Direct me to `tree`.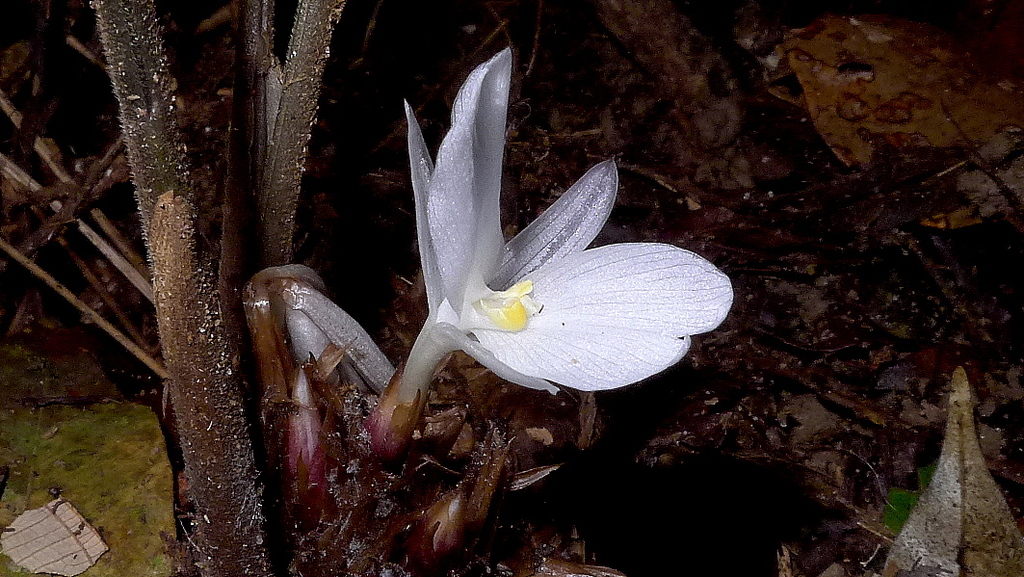
Direction: select_region(82, 10, 277, 541).
